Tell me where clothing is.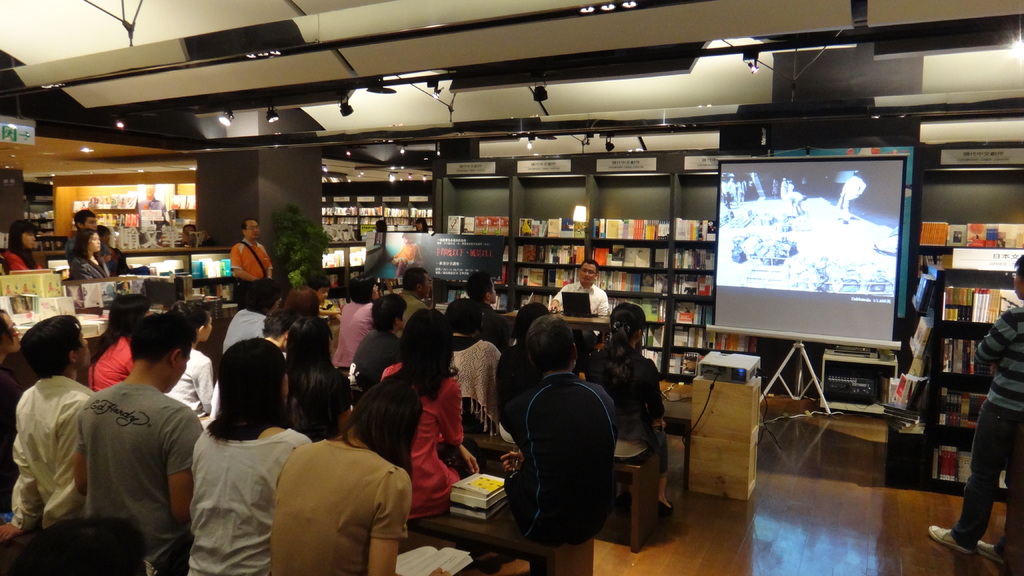
clothing is at rect(161, 352, 218, 441).
